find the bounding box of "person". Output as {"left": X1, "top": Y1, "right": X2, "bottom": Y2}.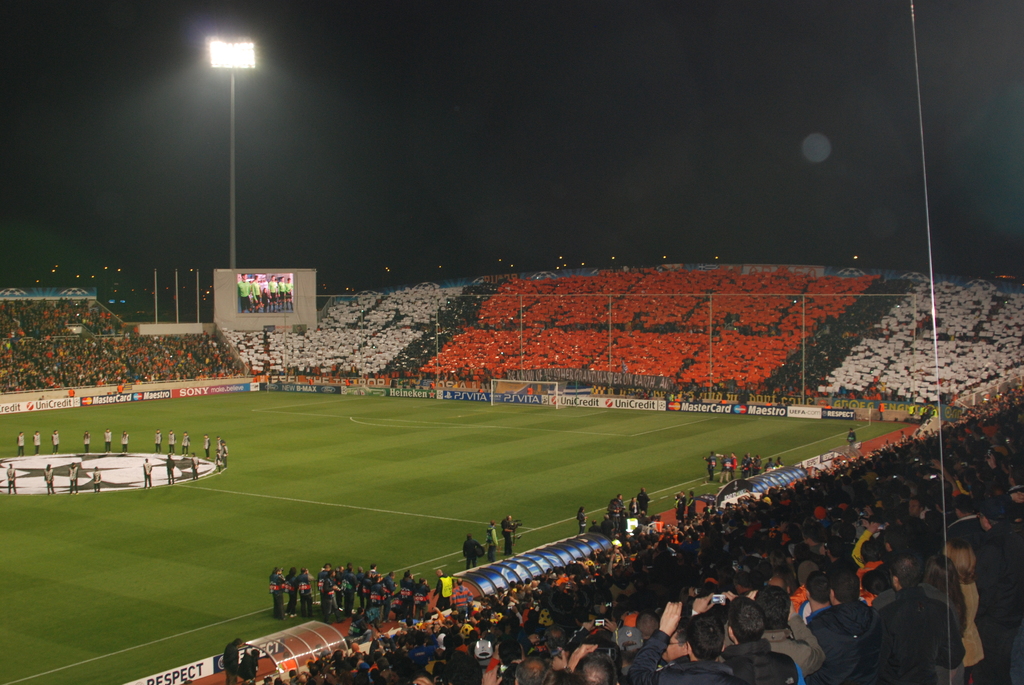
{"left": 92, "top": 462, "right": 101, "bottom": 492}.
